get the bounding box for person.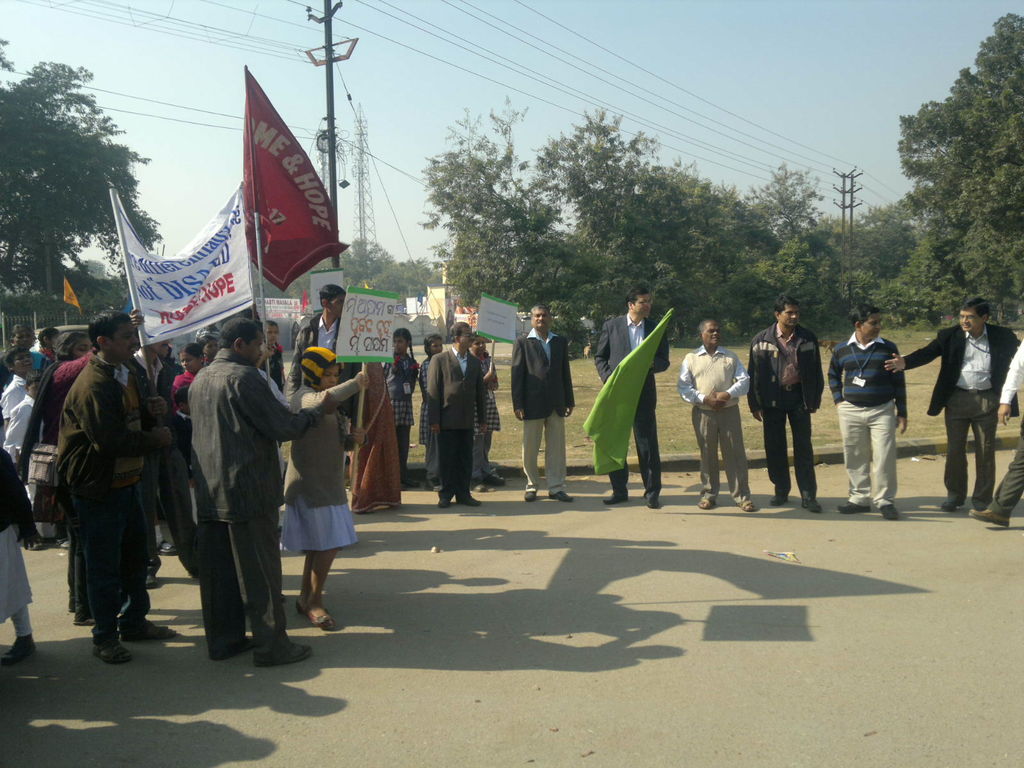
0,348,38,430.
